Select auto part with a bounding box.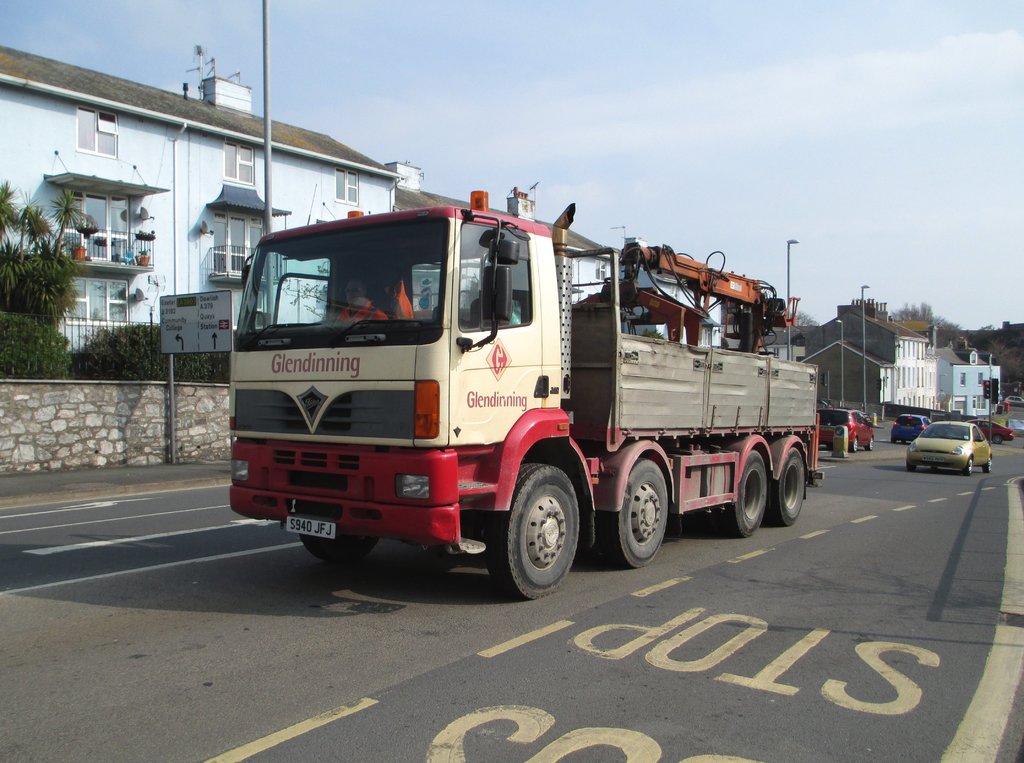
x1=486 y1=460 x2=580 y2=600.
